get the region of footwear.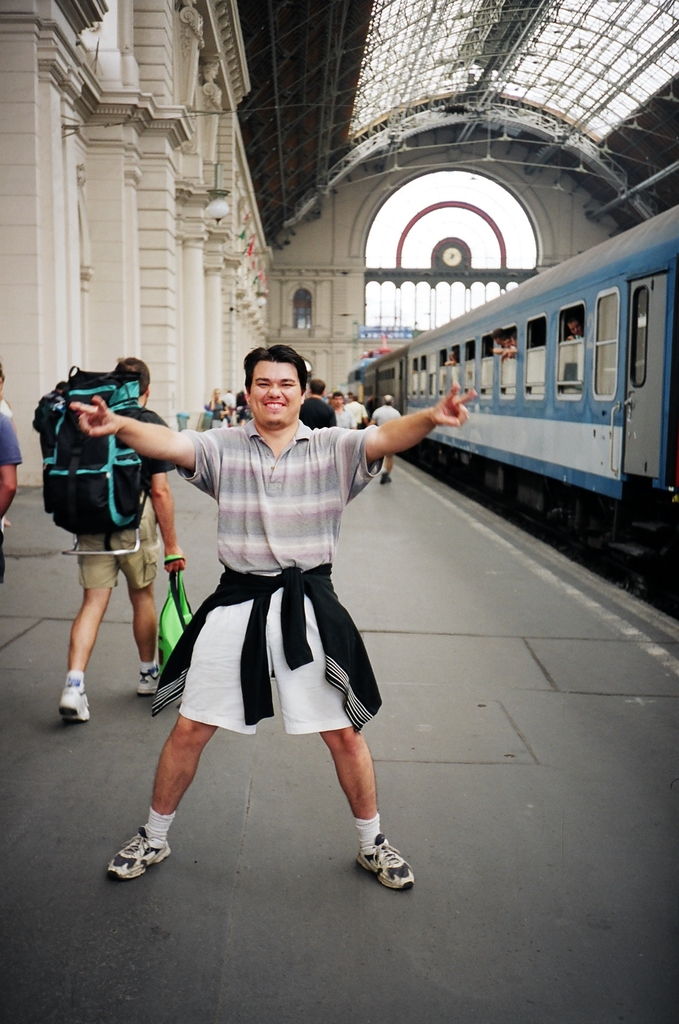
(left=113, top=831, right=181, bottom=881).
